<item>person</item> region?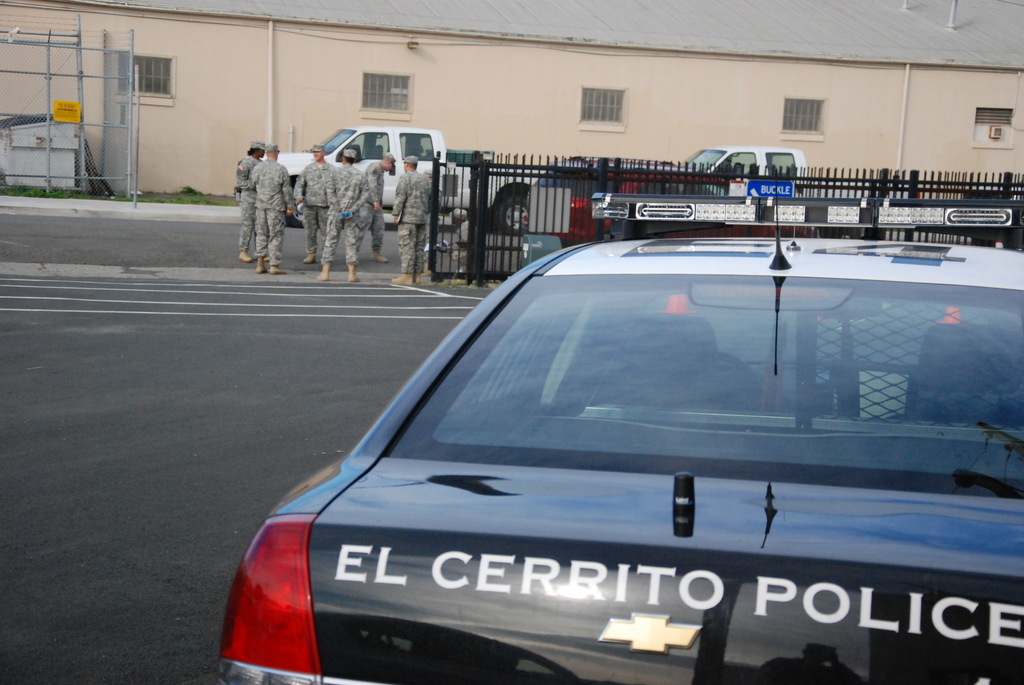
x1=355 y1=151 x2=397 y2=262
